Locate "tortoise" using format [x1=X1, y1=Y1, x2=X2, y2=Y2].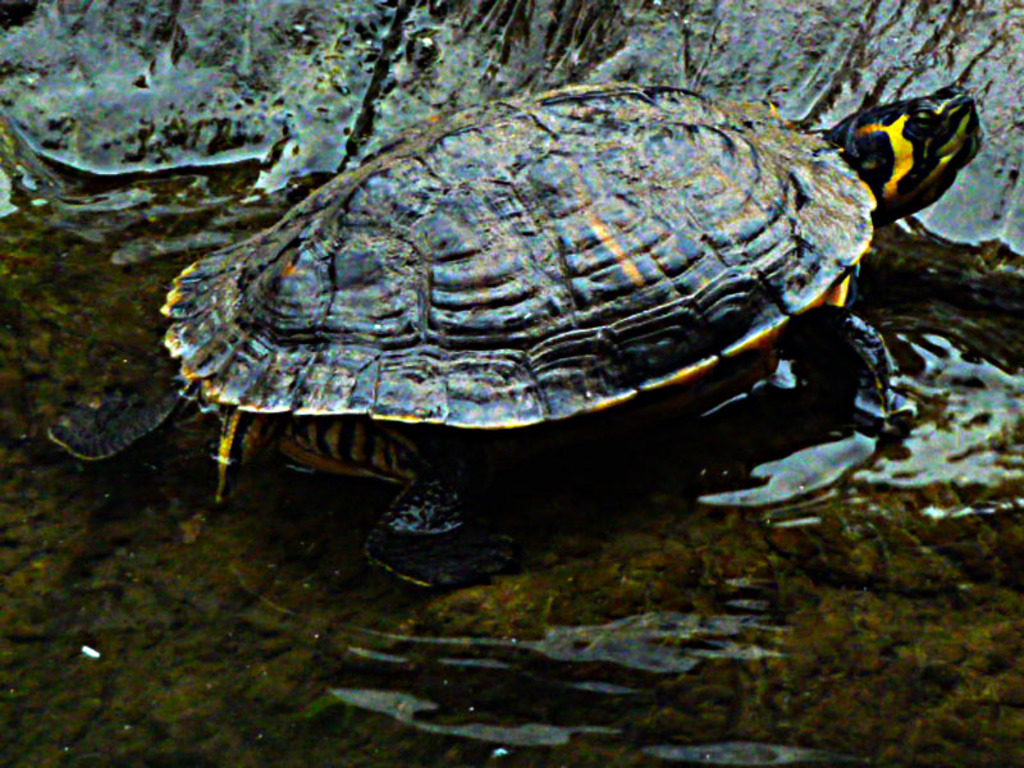
[x1=41, y1=82, x2=986, y2=589].
